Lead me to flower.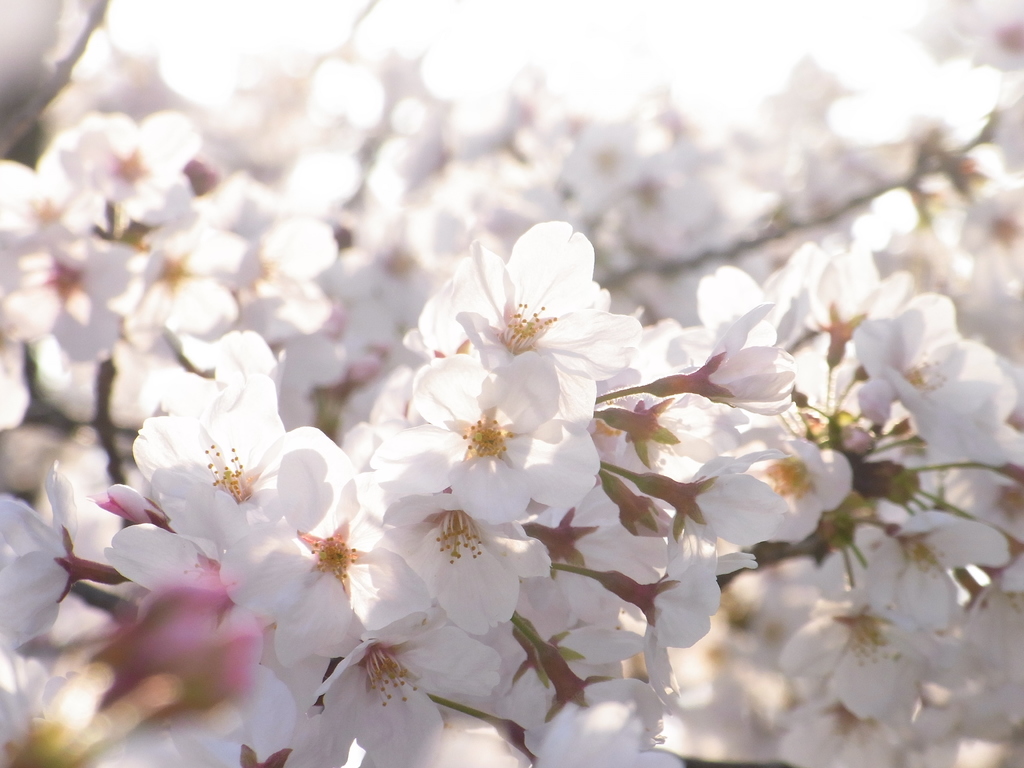
Lead to left=416, top=227, right=620, bottom=416.
